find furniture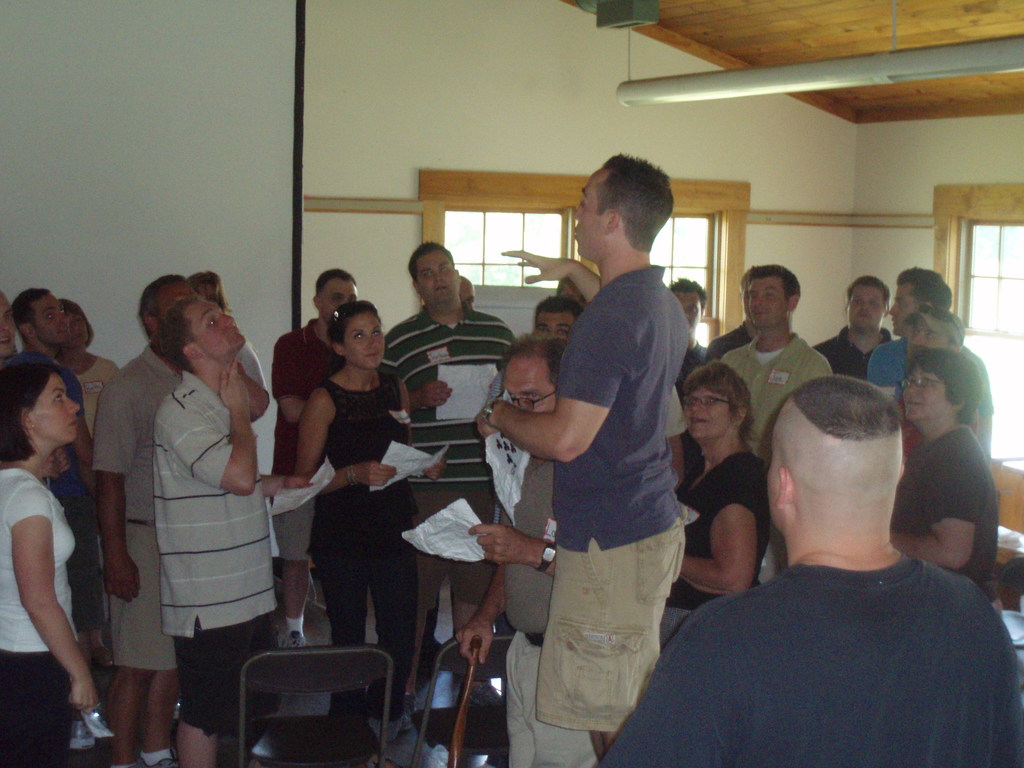
box(239, 650, 392, 767)
